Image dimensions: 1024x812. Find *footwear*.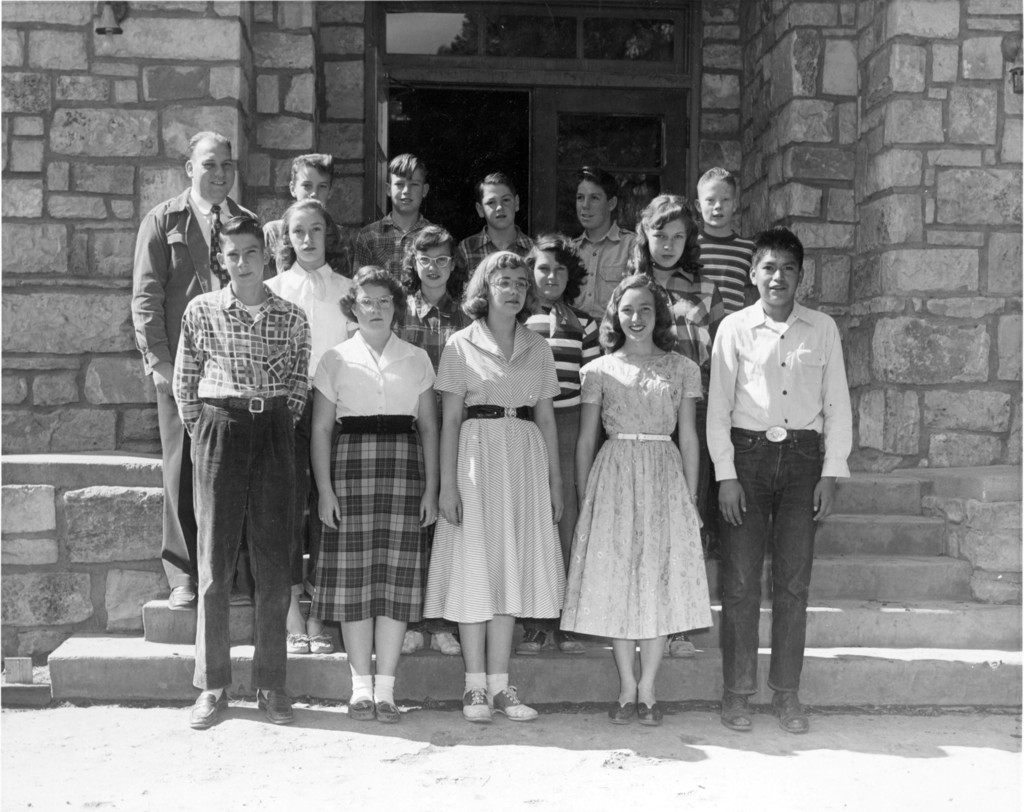
{"left": 164, "top": 579, "right": 201, "bottom": 608}.
